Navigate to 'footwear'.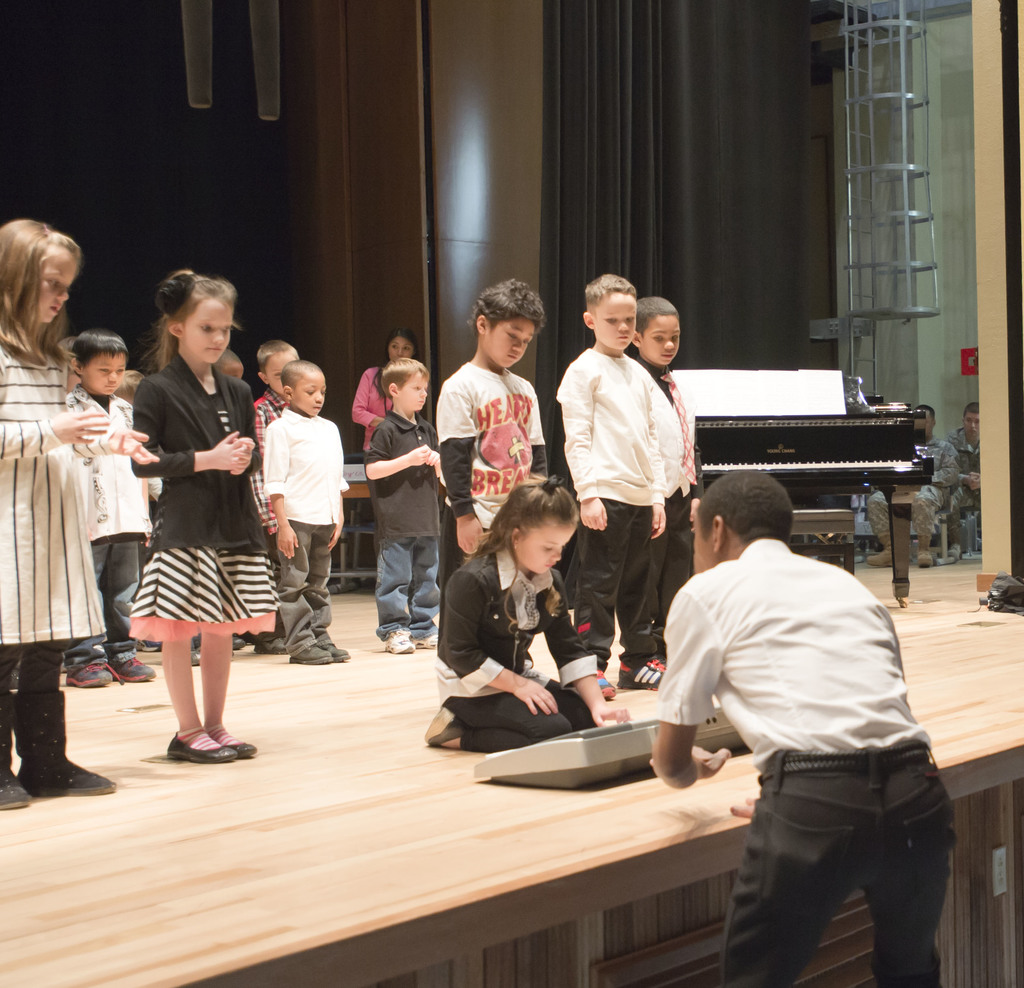
Navigation target: box(250, 635, 289, 652).
